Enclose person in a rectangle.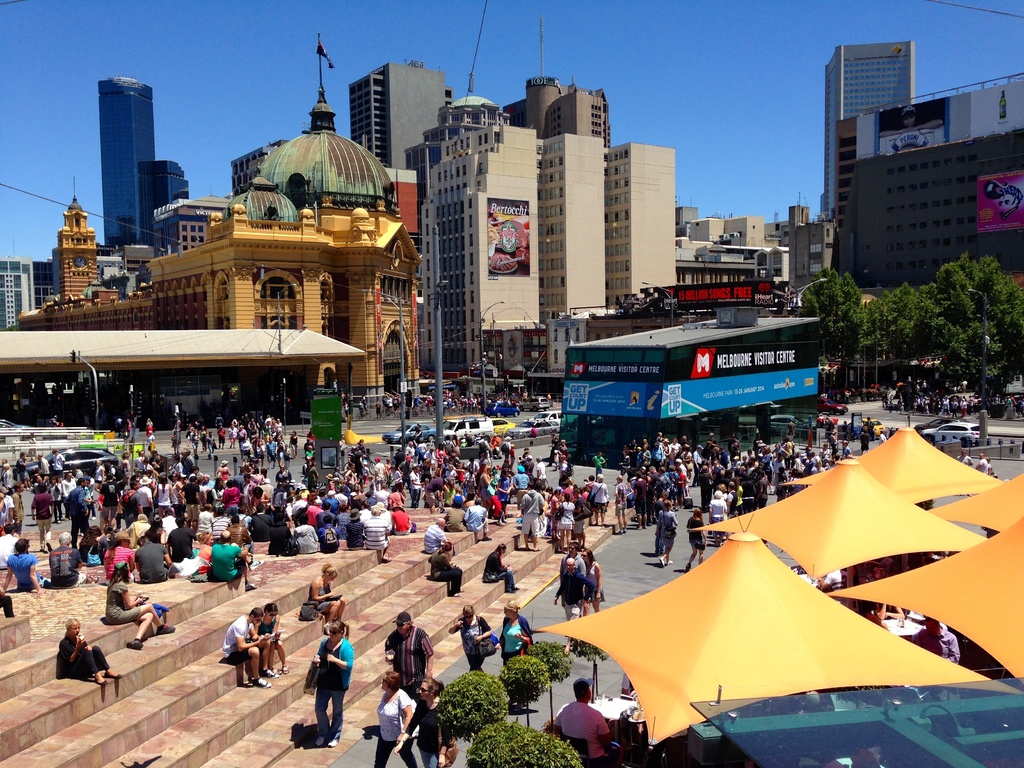
301, 617, 358, 746.
